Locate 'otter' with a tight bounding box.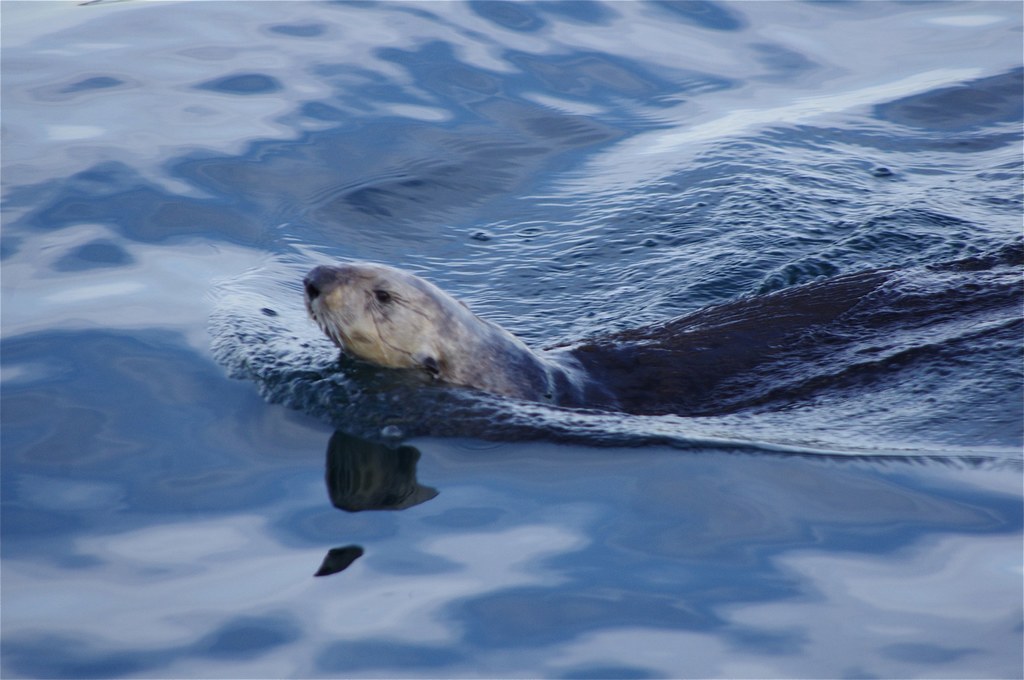
{"left": 300, "top": 263, "right": 672, "bottom": 410}.
